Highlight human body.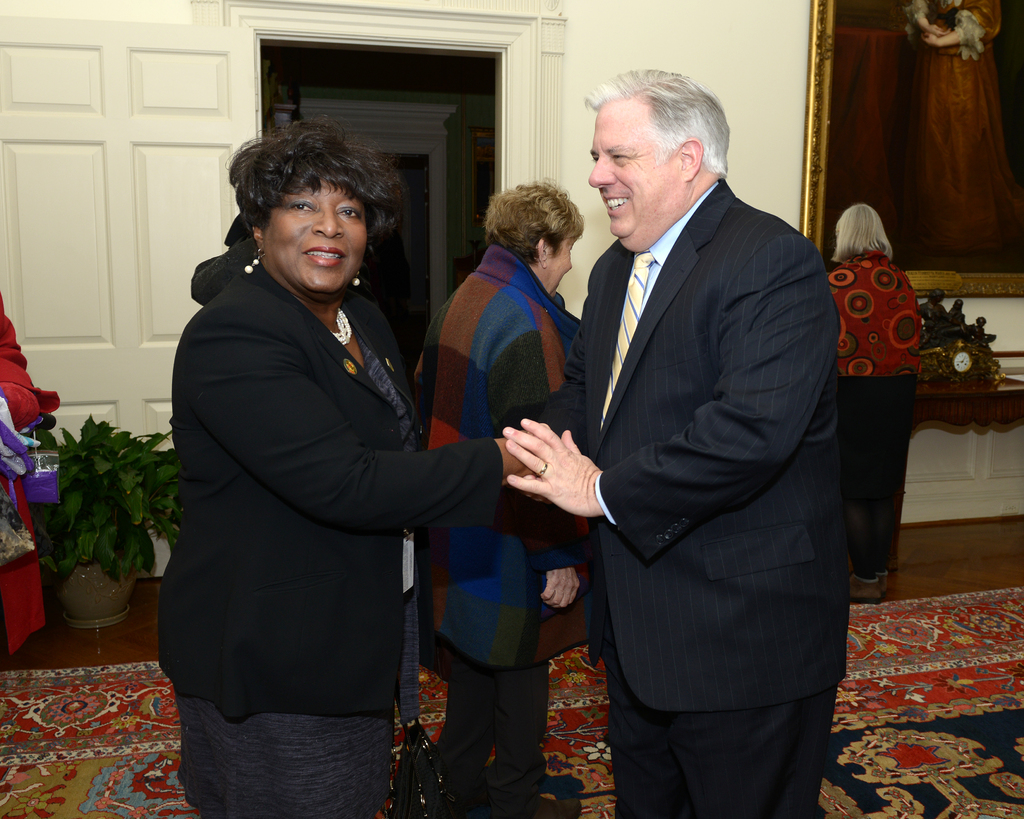
Highlighted region: (x1=906, y1=0, x2=1018, y2=247).
